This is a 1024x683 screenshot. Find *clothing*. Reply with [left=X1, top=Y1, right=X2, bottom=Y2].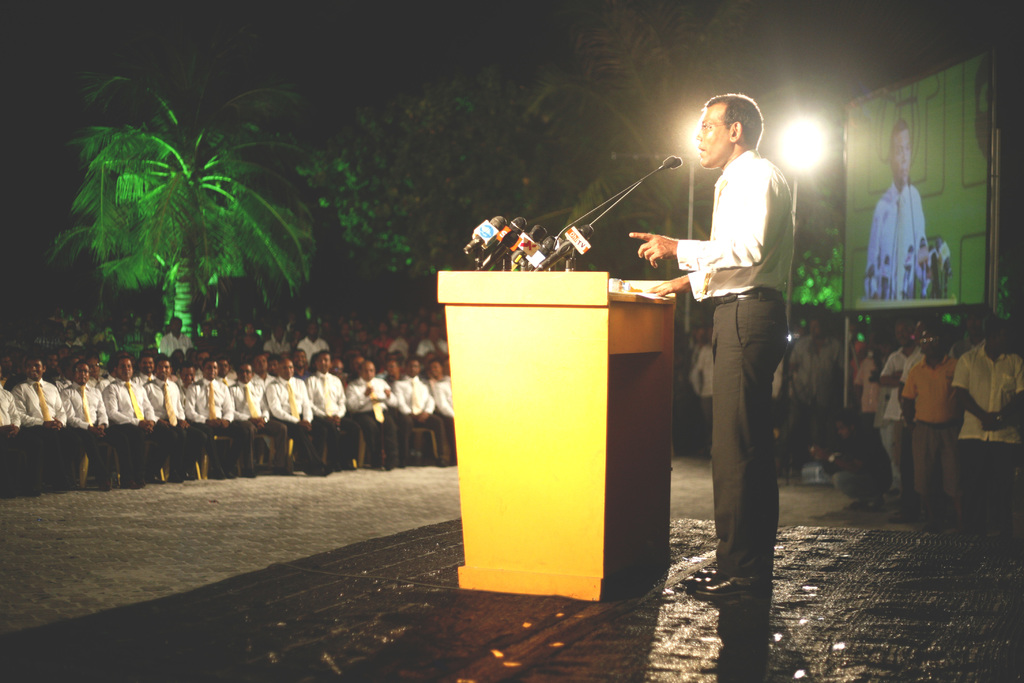
[left=307, top=372, right=359, bottom=470].
